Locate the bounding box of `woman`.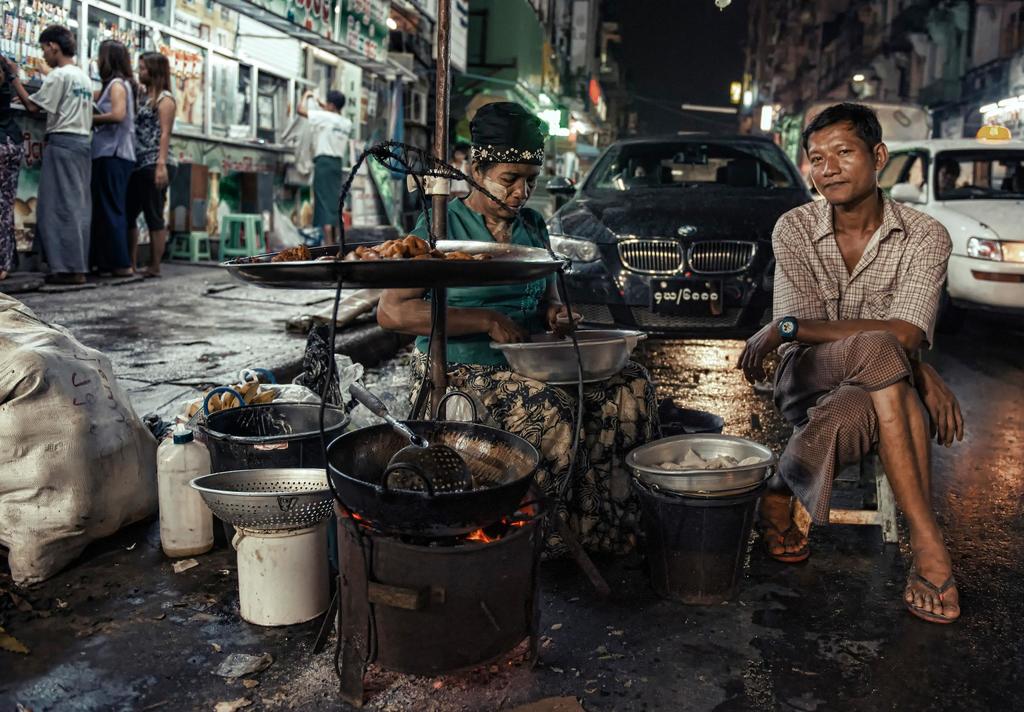
Bounding box: x1=89 y1=43 x2=138 y2=288.
